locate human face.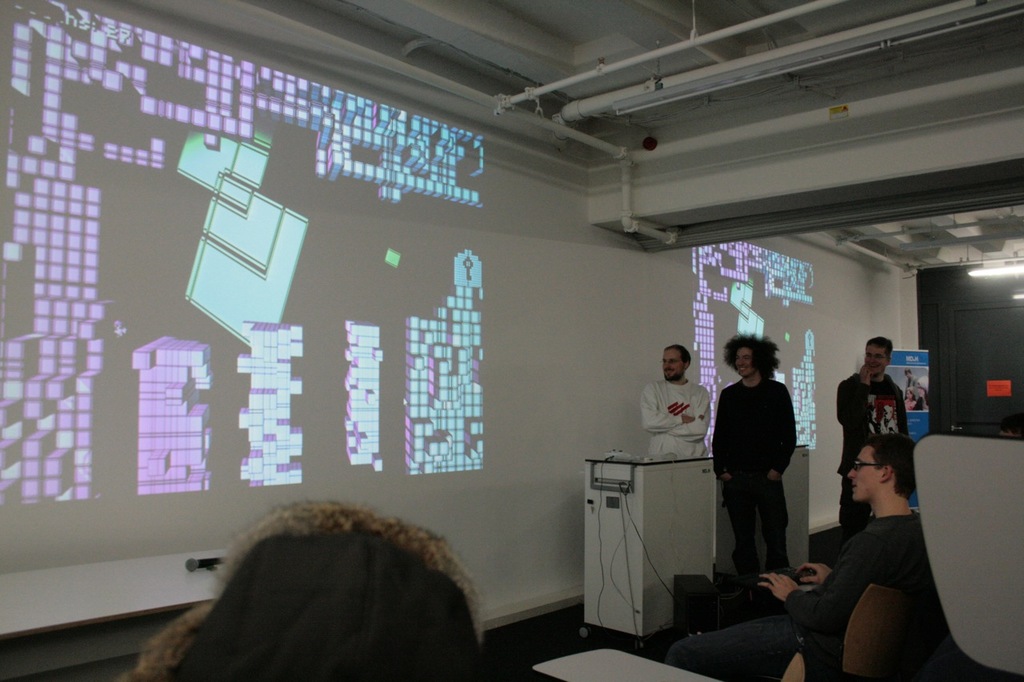
Bounding box: rect(902, 387, 914, 401).
